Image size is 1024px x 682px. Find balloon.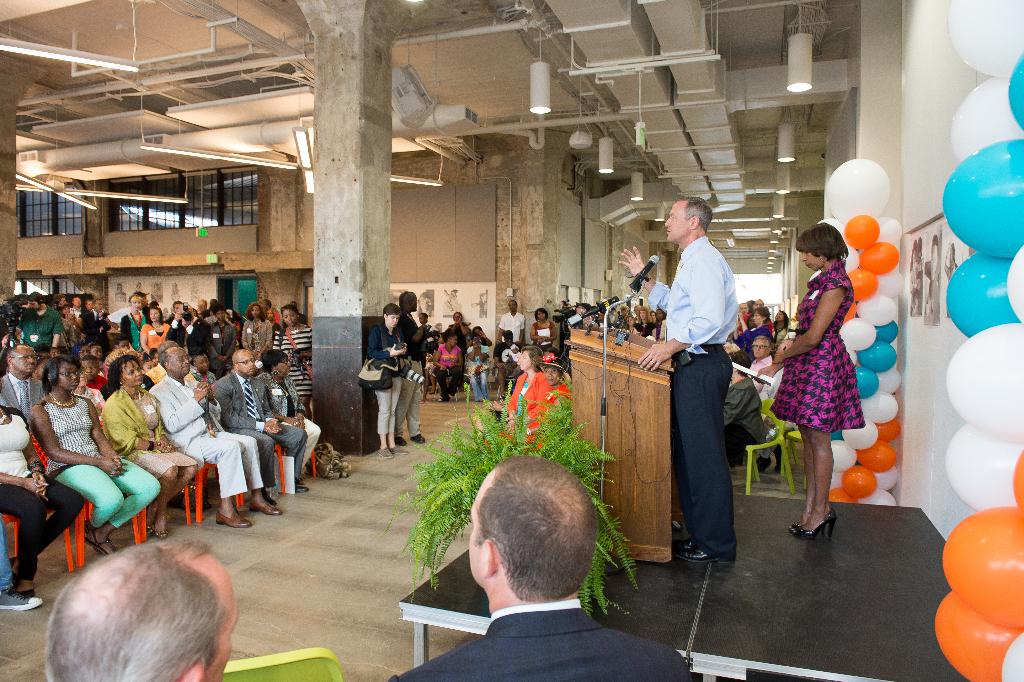
876,266,903,296.
